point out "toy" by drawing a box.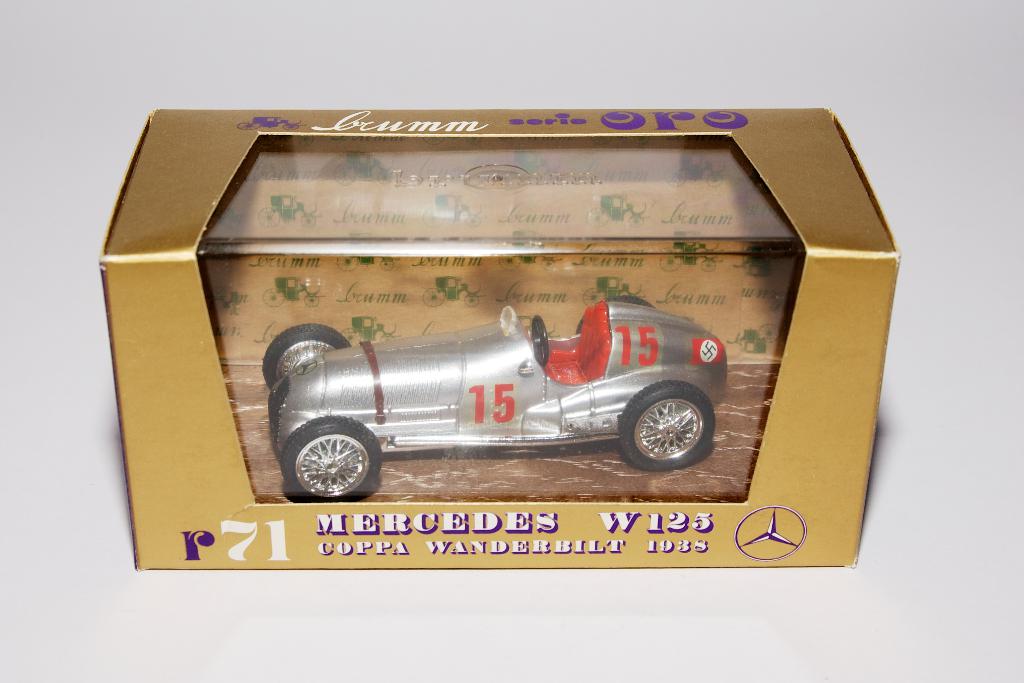
[left=211, top=205, right=245, bottom=230].
